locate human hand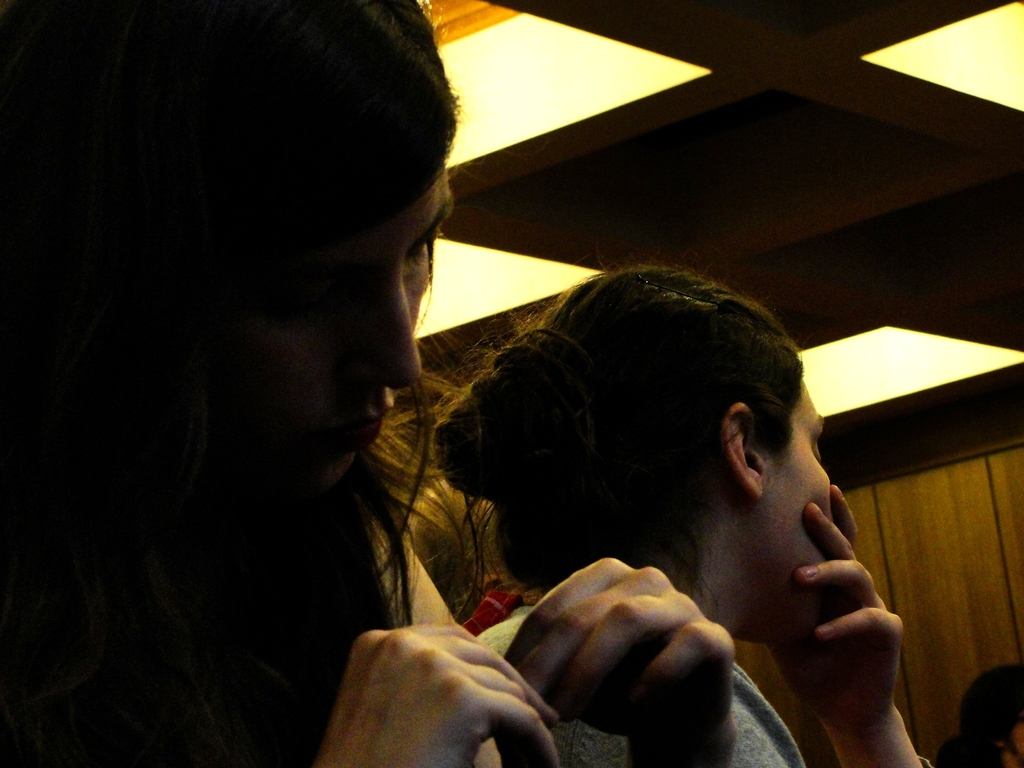
313,620,559,767
